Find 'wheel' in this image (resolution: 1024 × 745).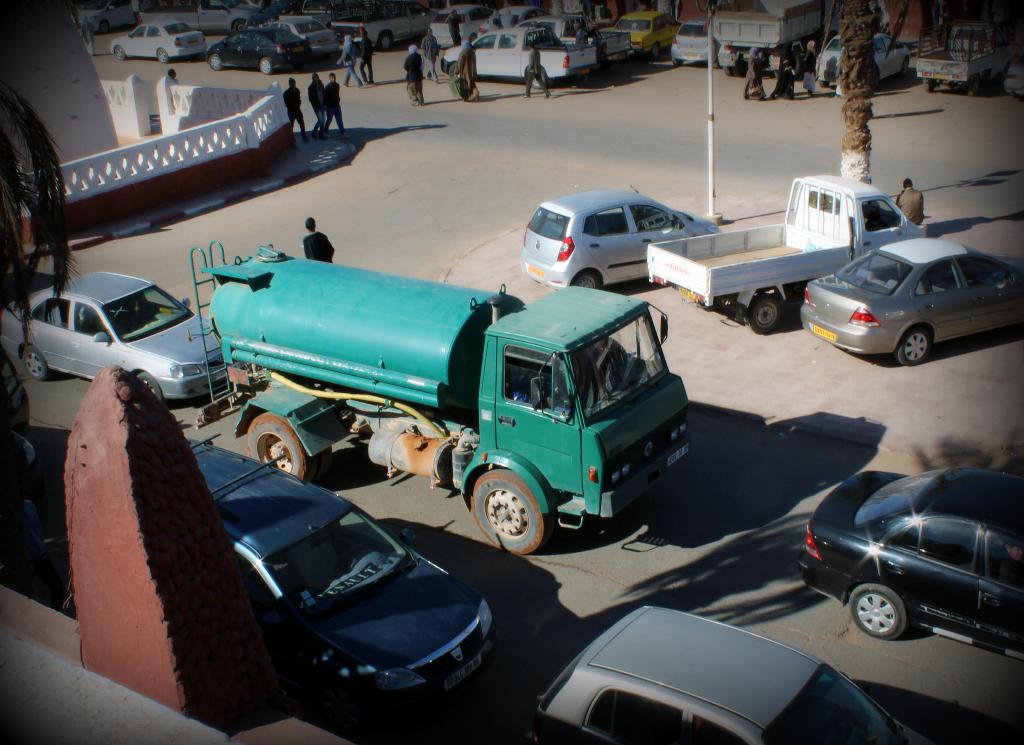
left=111, top=45, right=128, bottom=61.
